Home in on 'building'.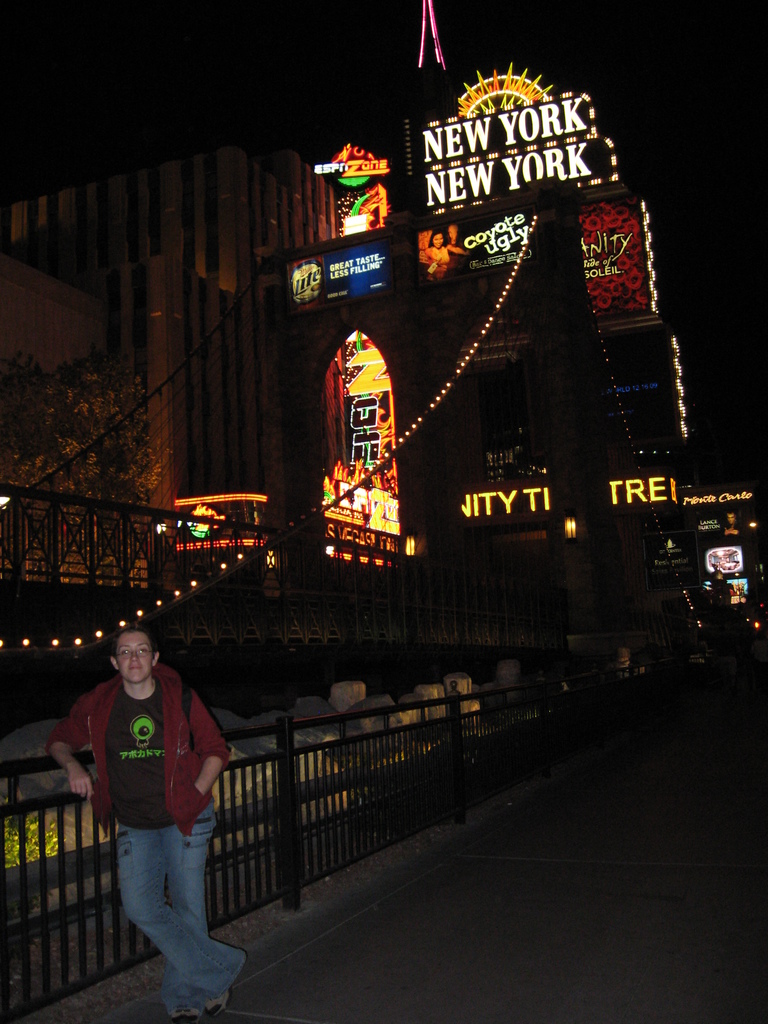
Homed in at bbox(255, 56, 707, 572).
